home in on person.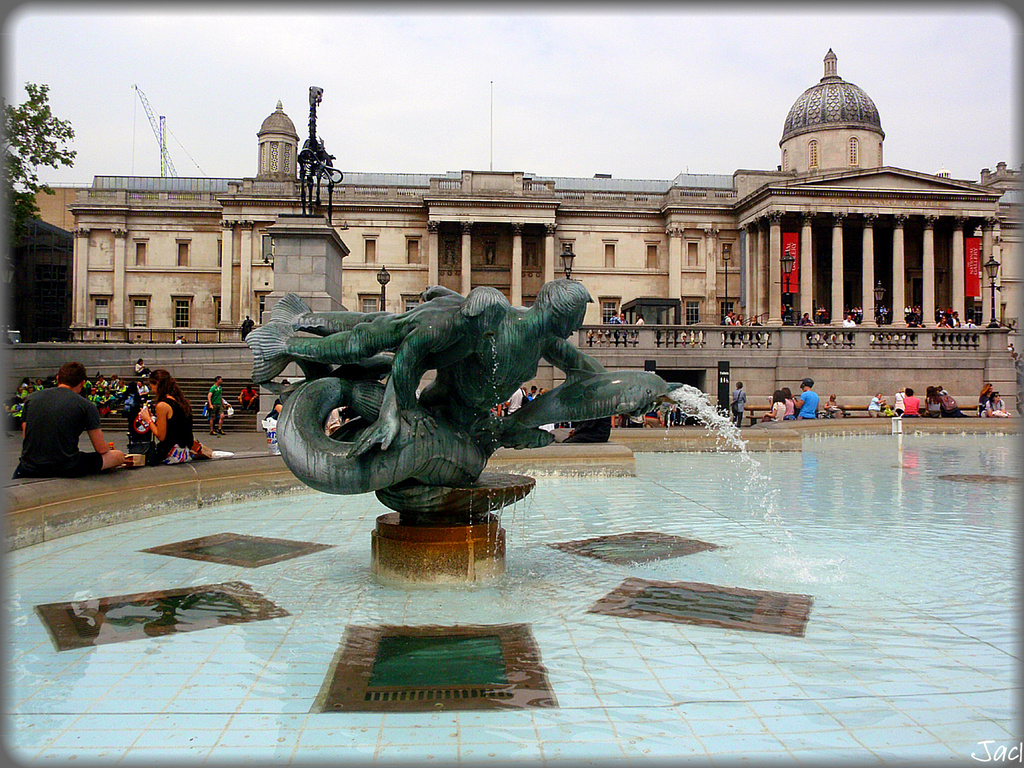
Homed in at [865, 395, 892, 416].
